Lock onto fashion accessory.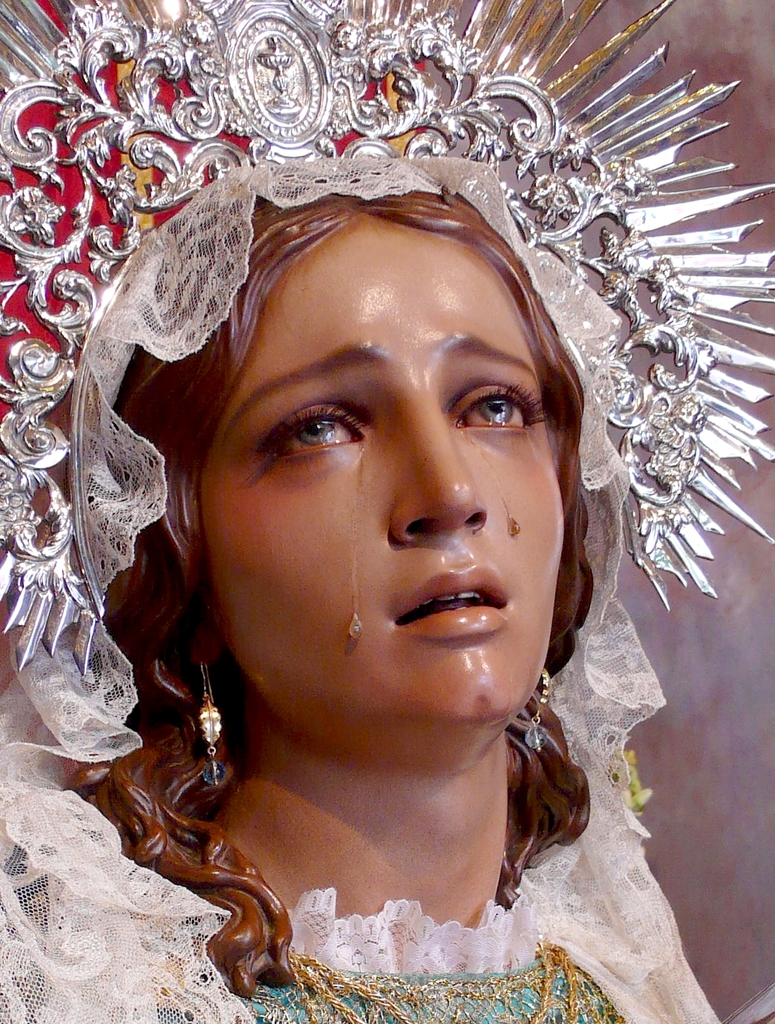
Locked: (0,155,727,1023).
